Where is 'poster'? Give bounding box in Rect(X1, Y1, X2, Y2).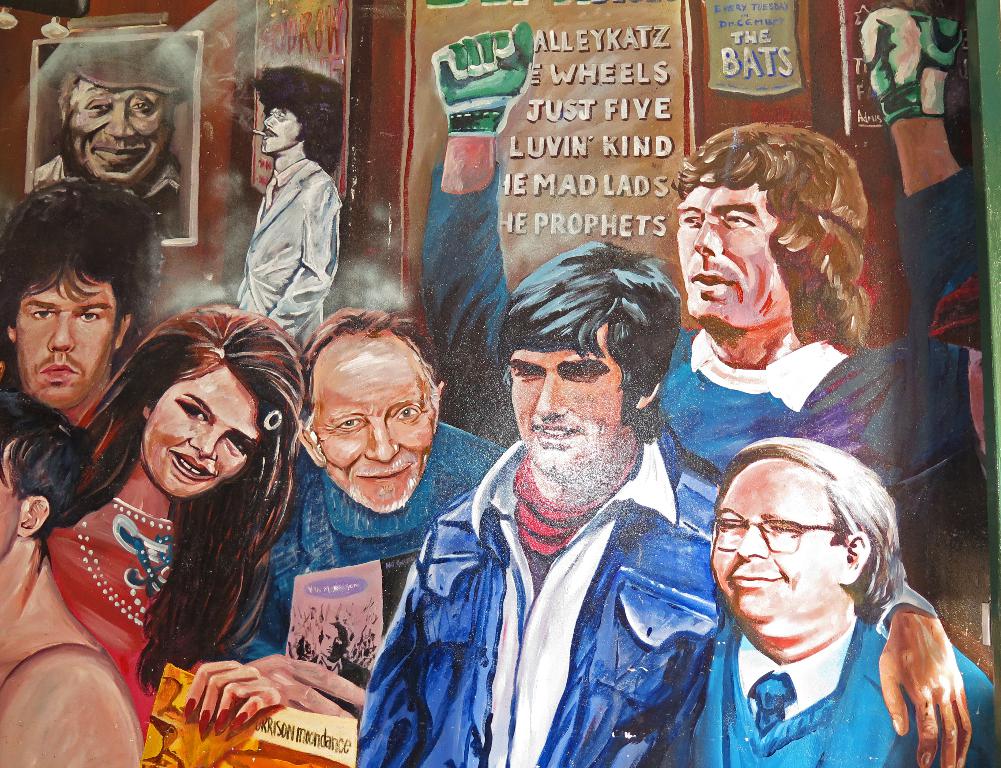
Rect(0, 0, 1000, 767).
